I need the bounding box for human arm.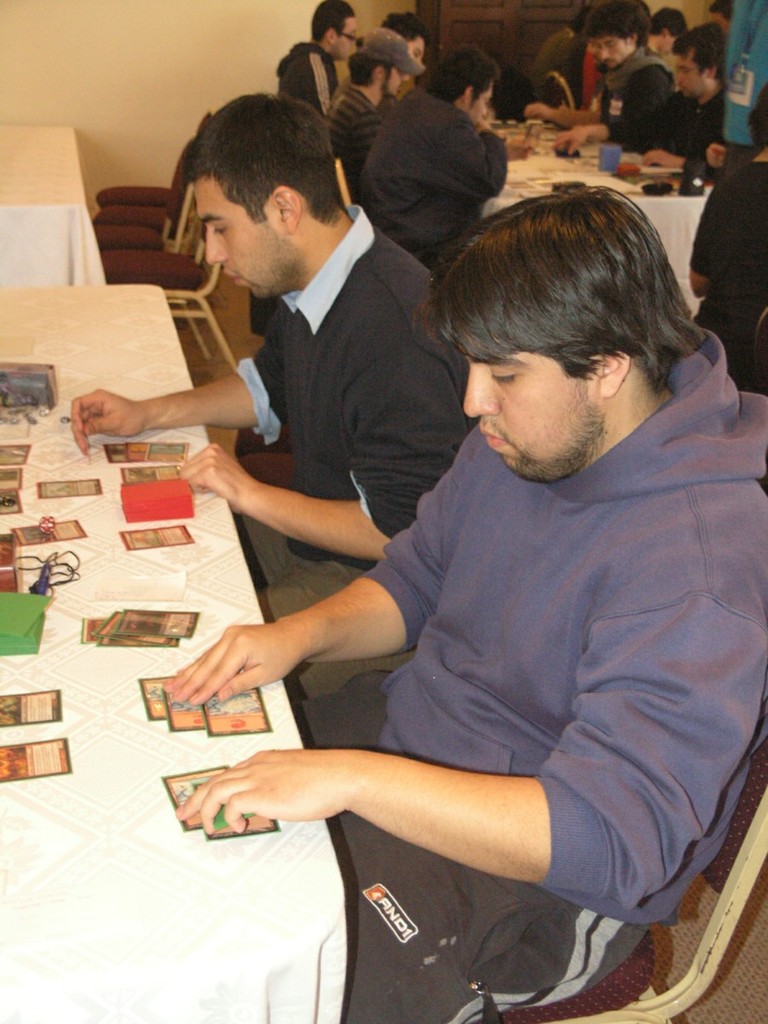
Here it is: 212/576/691/940.
